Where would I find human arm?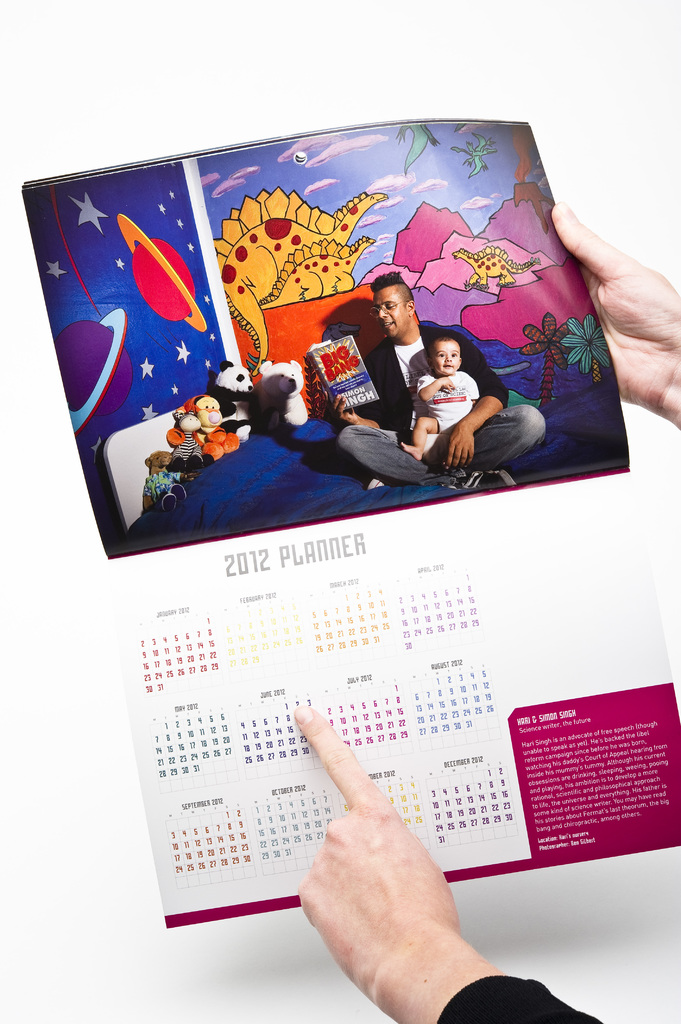
At Rect(442, 328, 514, 467).
